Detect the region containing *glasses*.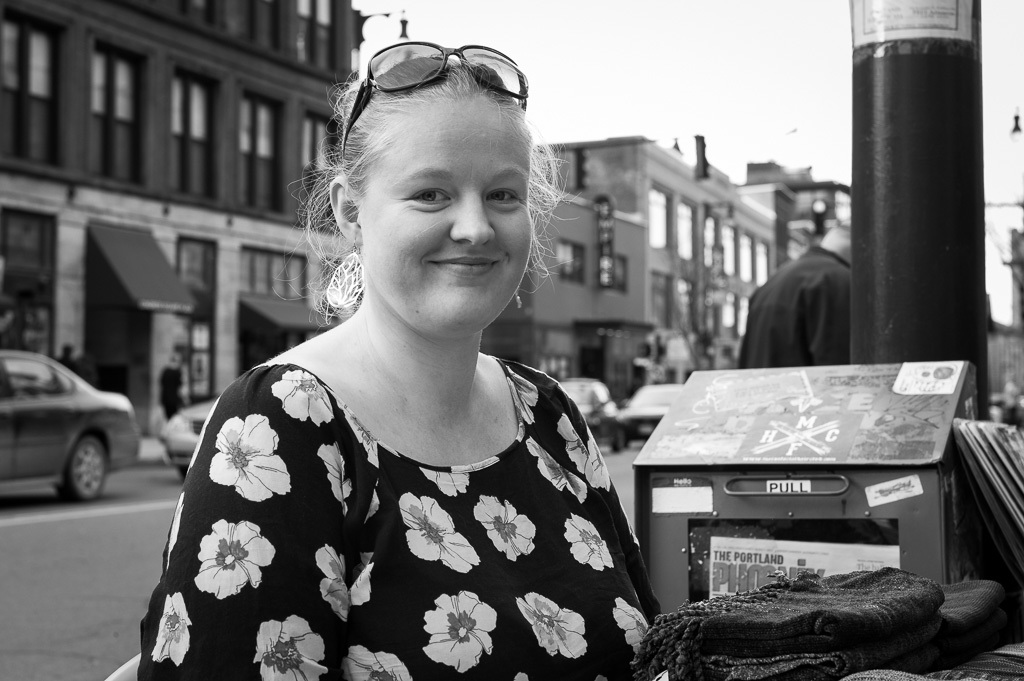
bbox(334, 56, 543, 143).
